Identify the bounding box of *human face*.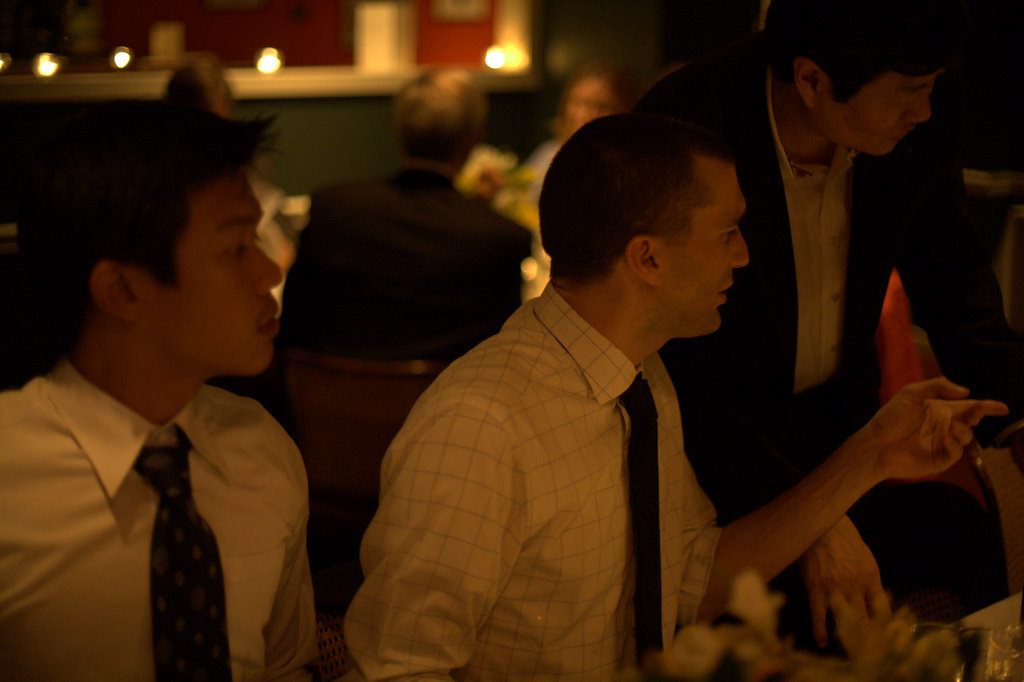
660:162:749:337.
